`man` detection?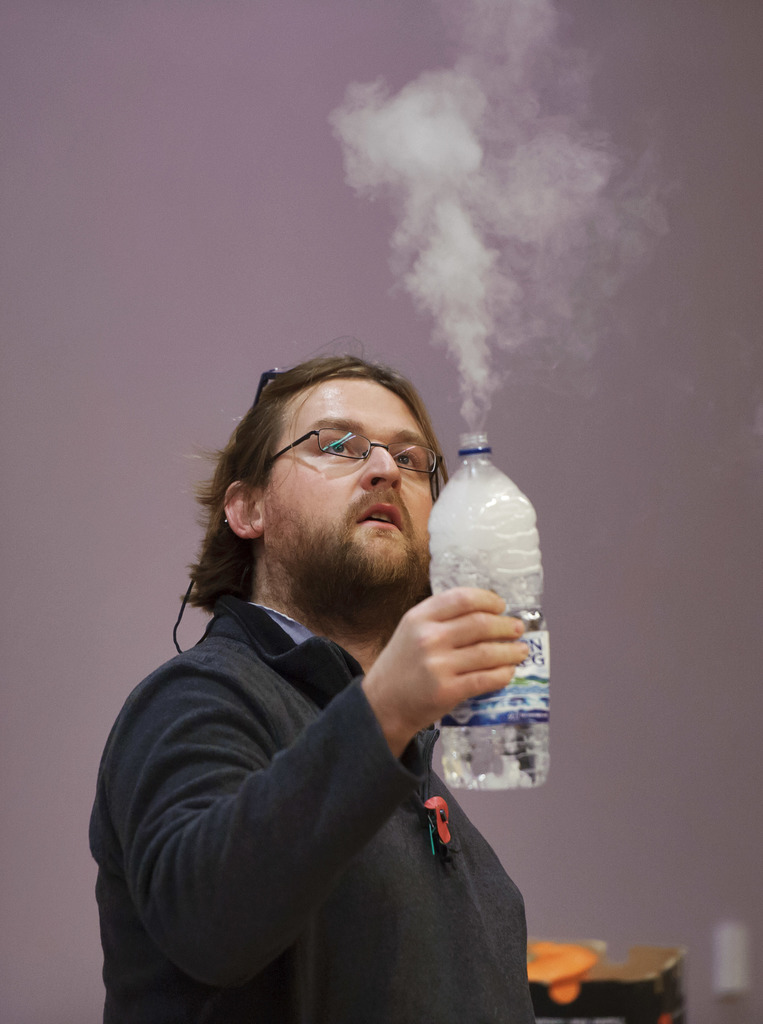
[76,316,582,1006]
